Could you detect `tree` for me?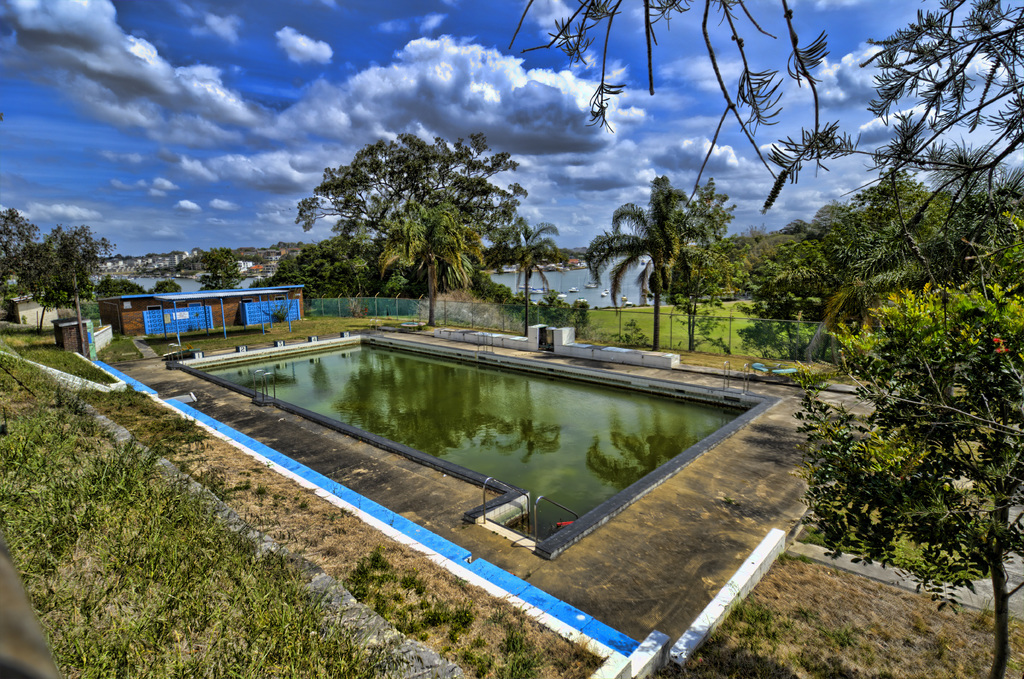
Detection result: (662, 171, 740, 348).
